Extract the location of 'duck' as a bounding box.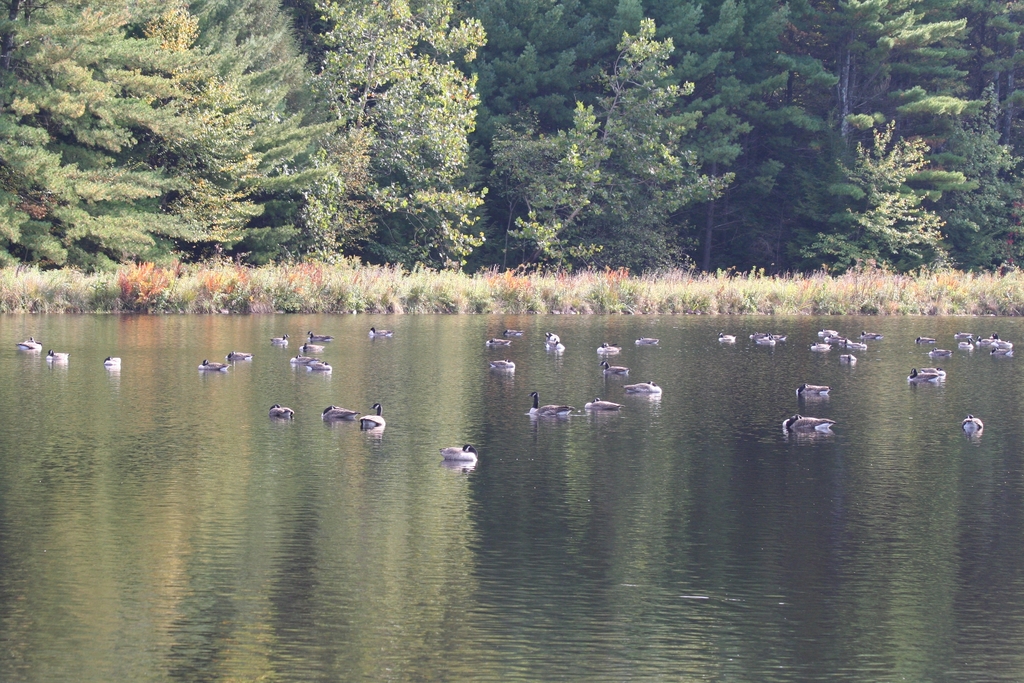
{"x1": 817, "y1": 324, "x2": 836, "y2": 344}.
